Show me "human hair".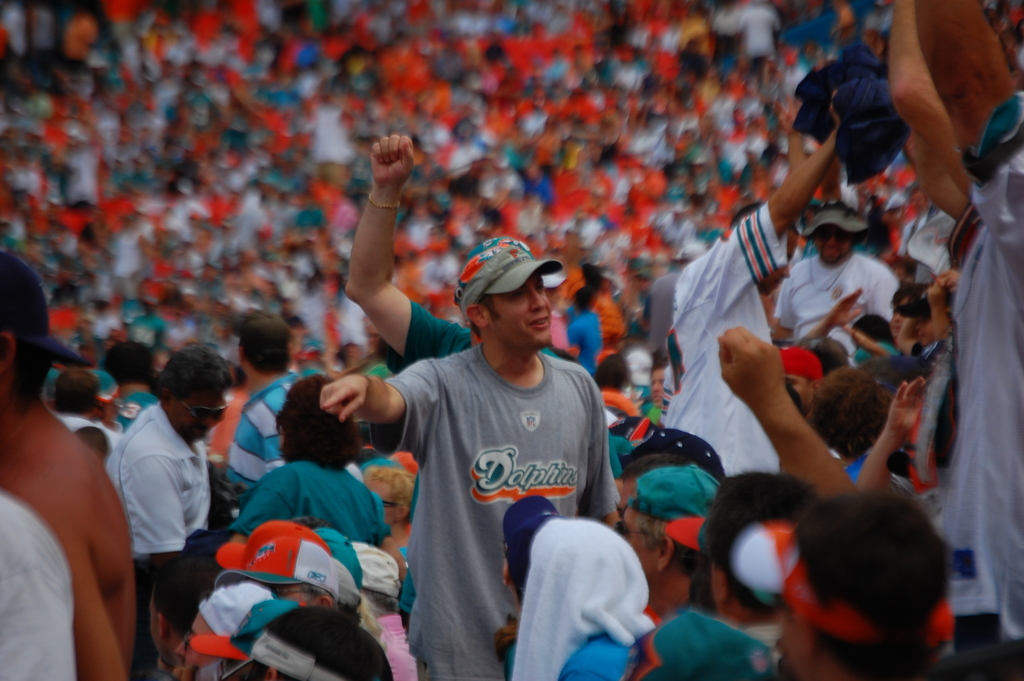
"human hair" is here: [left=787, top=493, right=969, bottom=667].
